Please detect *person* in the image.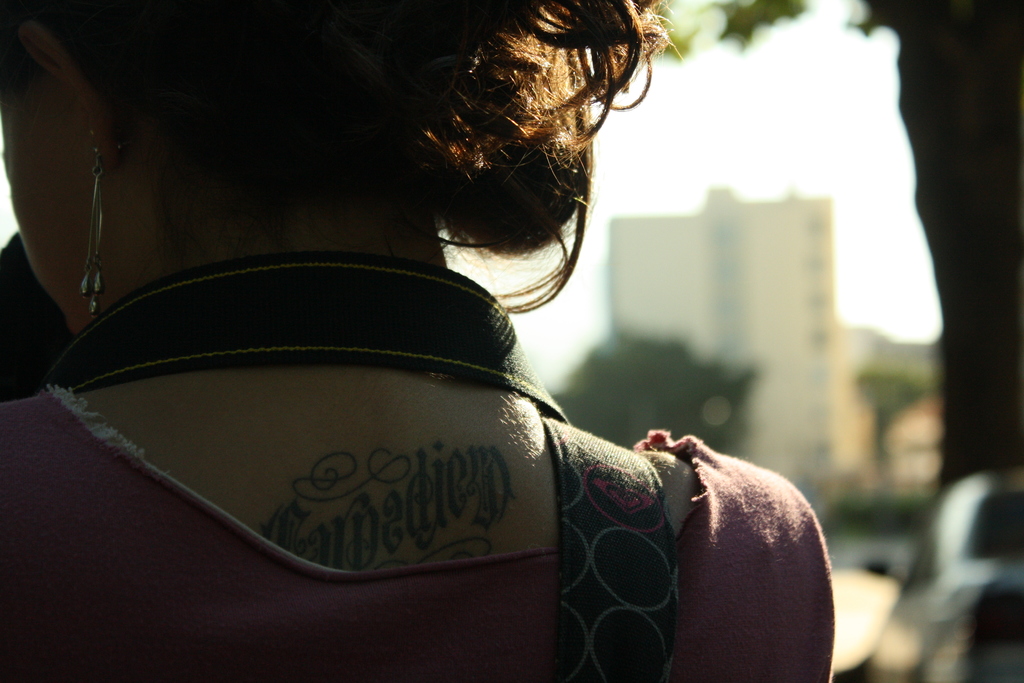
0:0:838:682.
